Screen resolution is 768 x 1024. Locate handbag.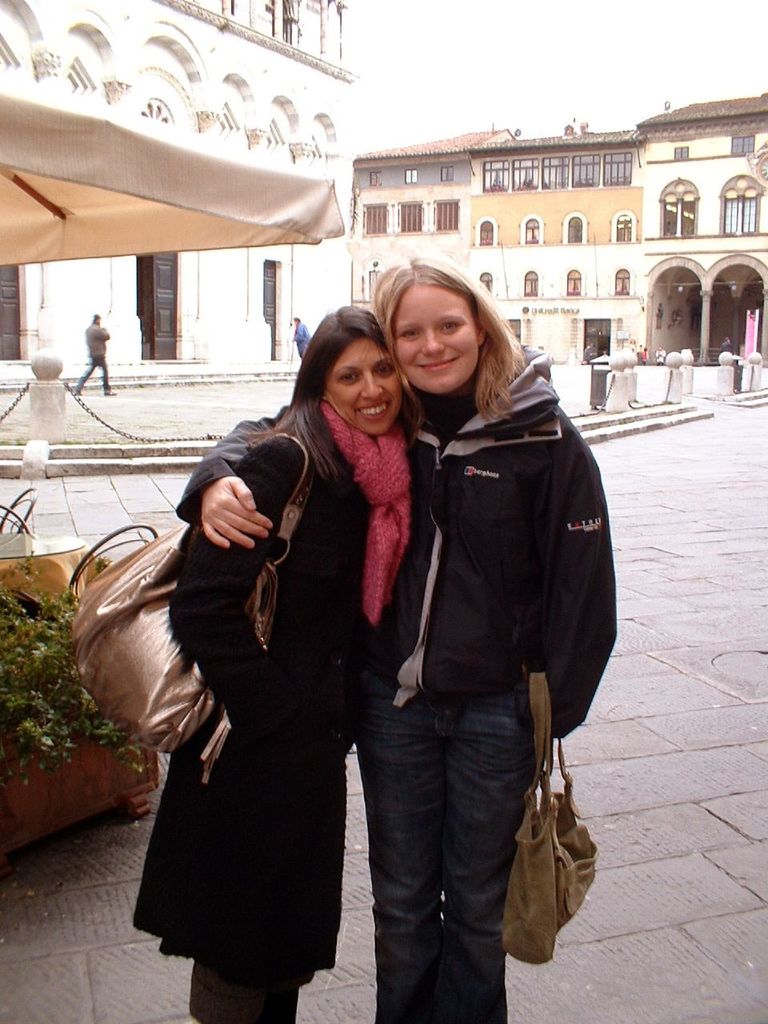
498/667/600/961.
